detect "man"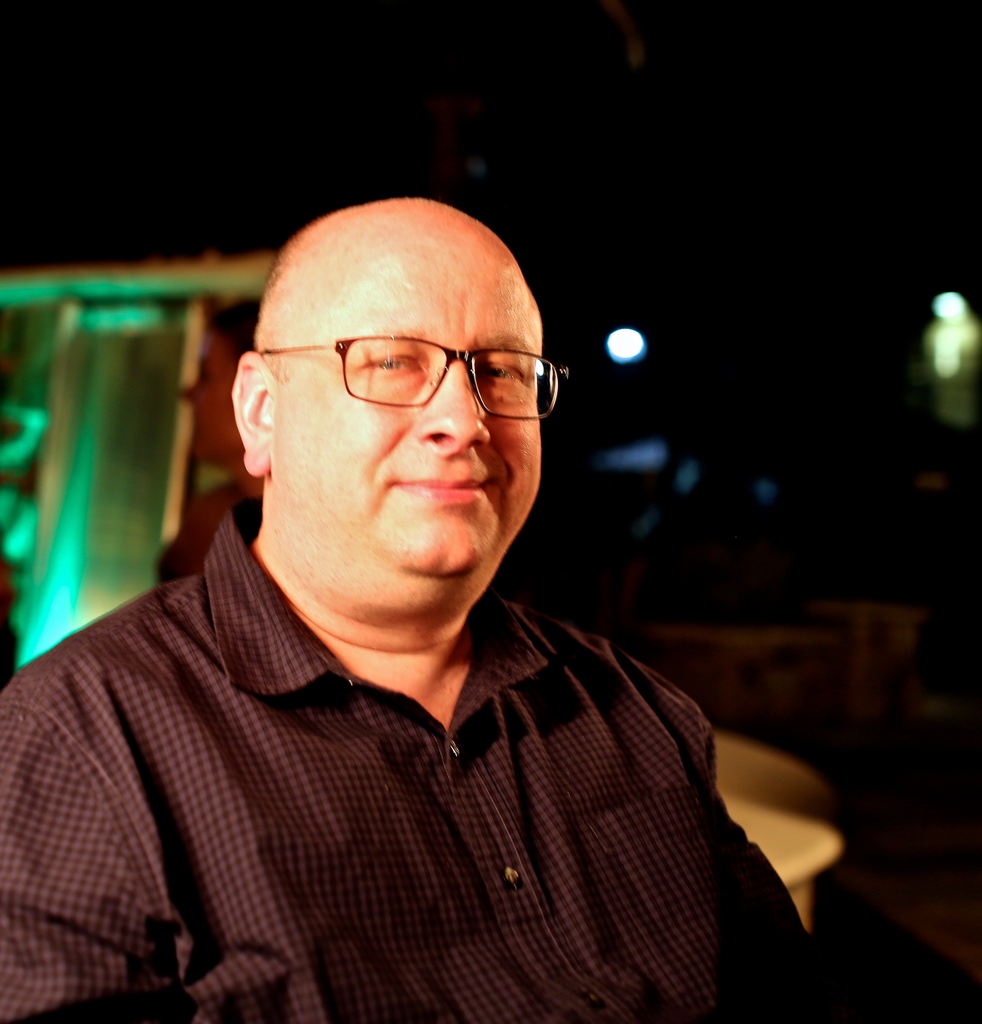
0:179:837:1005
